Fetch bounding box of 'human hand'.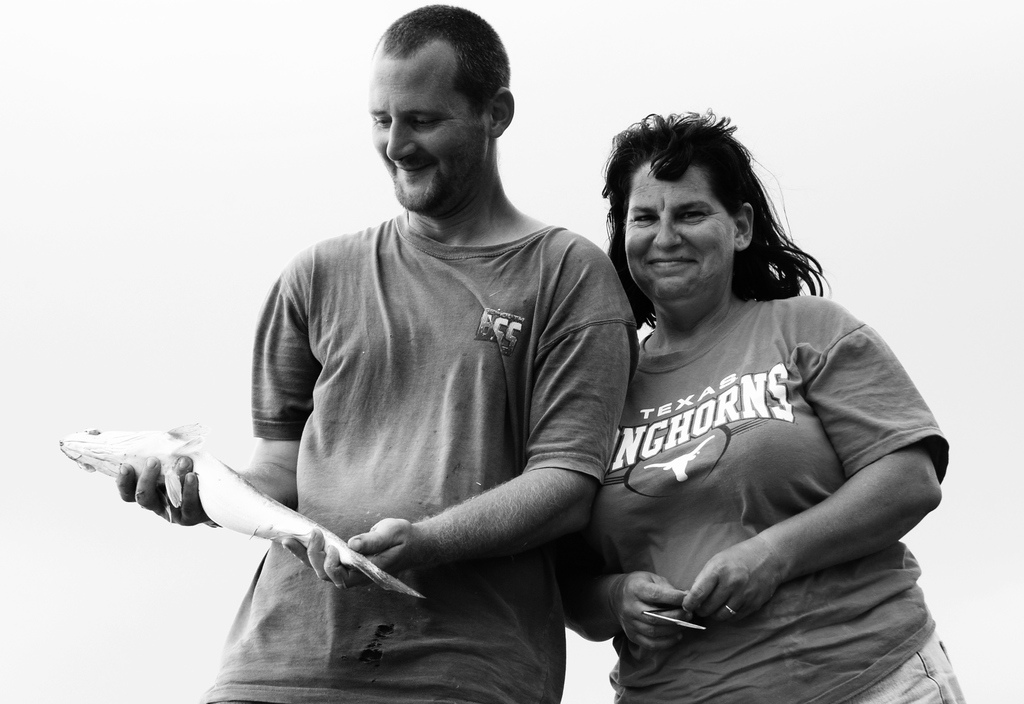
Bbox: bbox(679, 540, 781, 624).
